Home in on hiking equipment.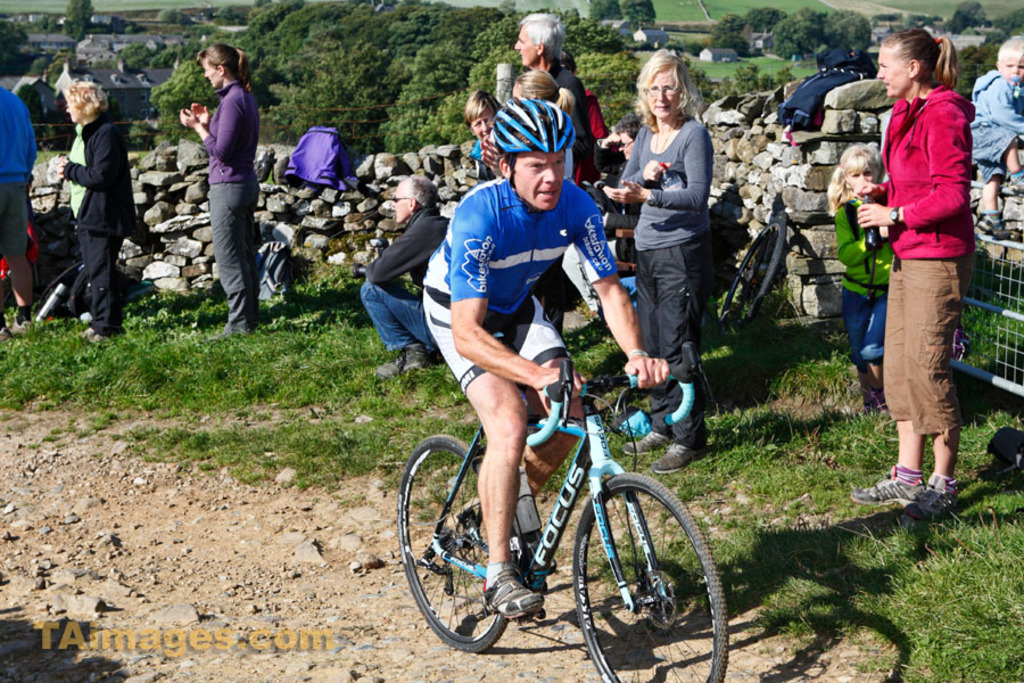
Homed in at 782, 60, 867, 154.
